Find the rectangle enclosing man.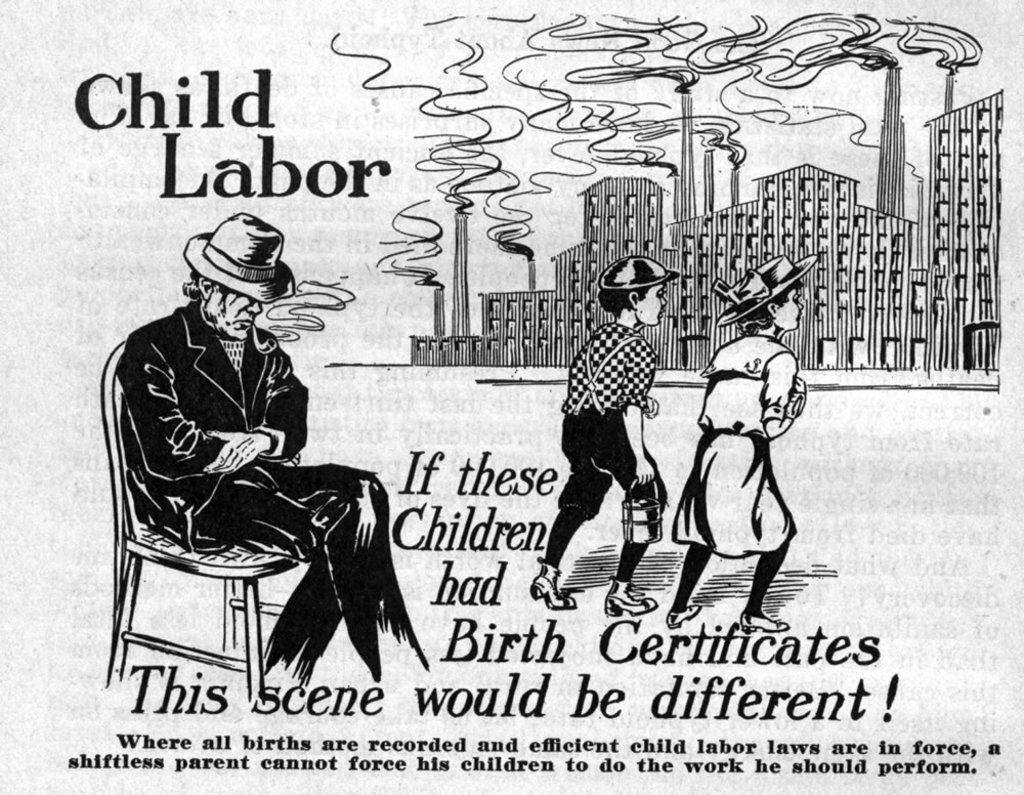
locate(105, 196, 408, 710).
